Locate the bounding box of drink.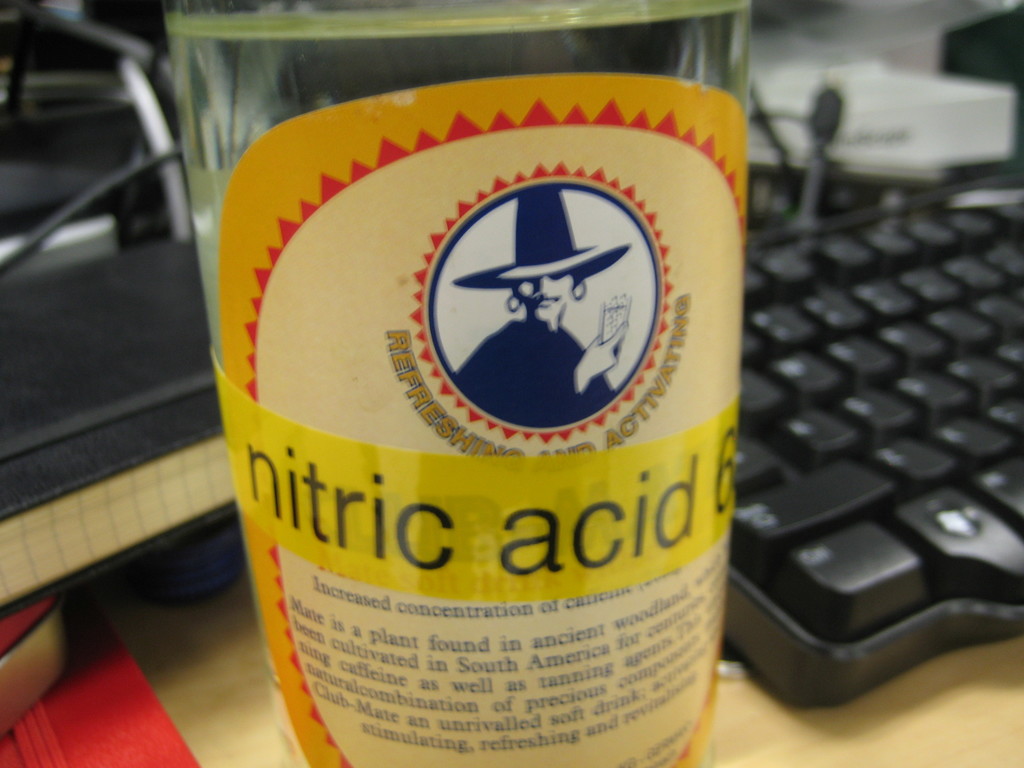
Bounding box: (231,77,758,767).
